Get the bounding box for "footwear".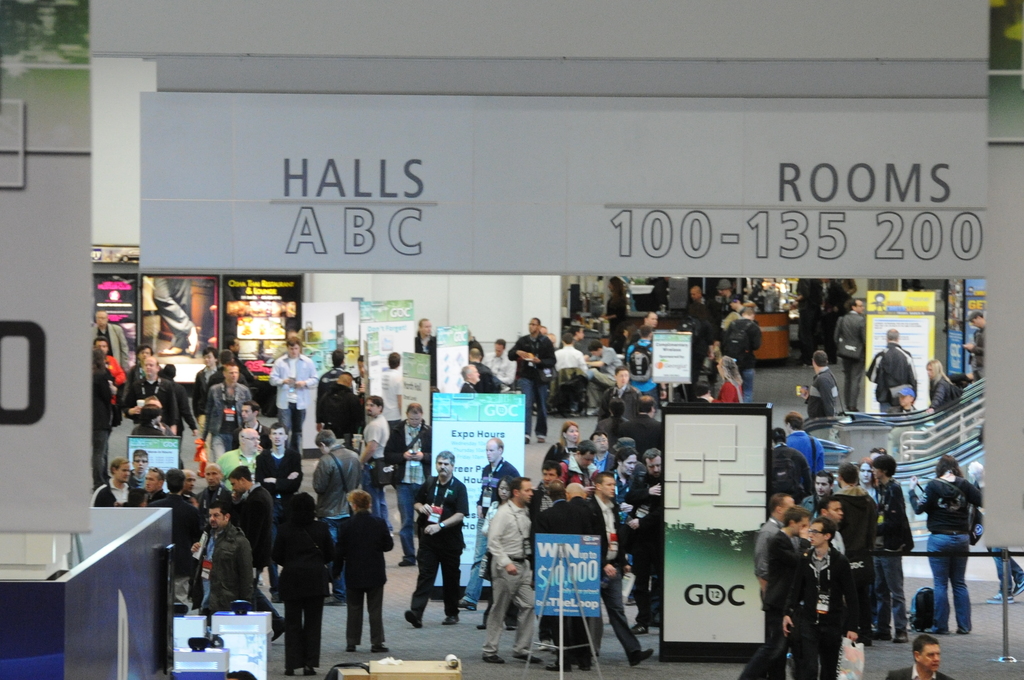
x1=455, y1=598, x2=477, y2=610.
